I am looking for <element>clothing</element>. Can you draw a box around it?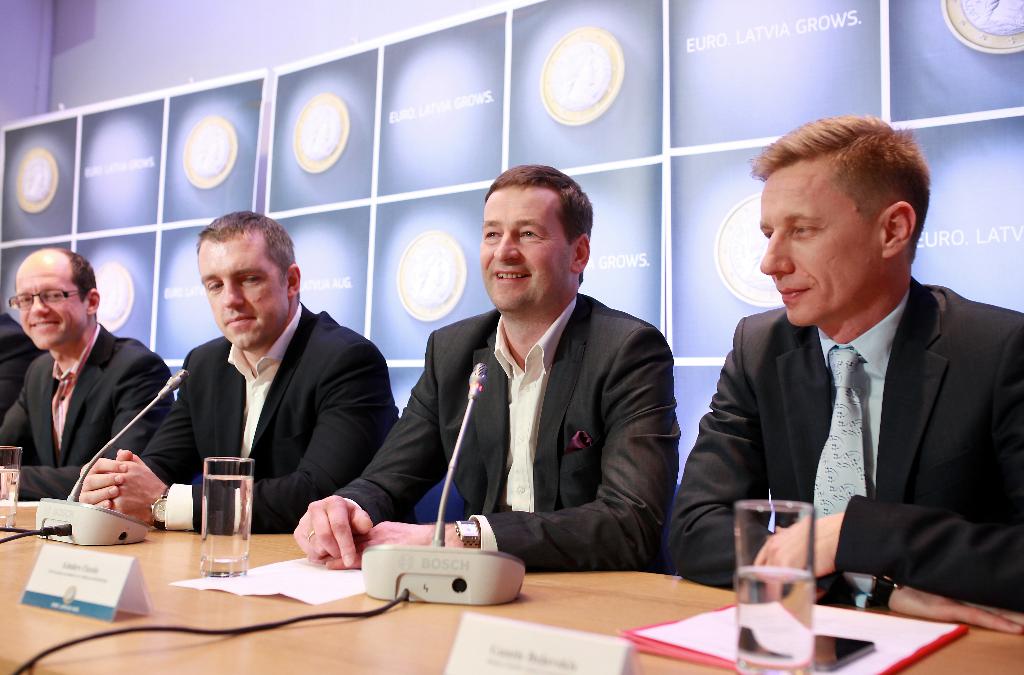
Sure, the bounding box is {"x1": 387, "y1": 233, "x2": 678, "y2": 603}.
